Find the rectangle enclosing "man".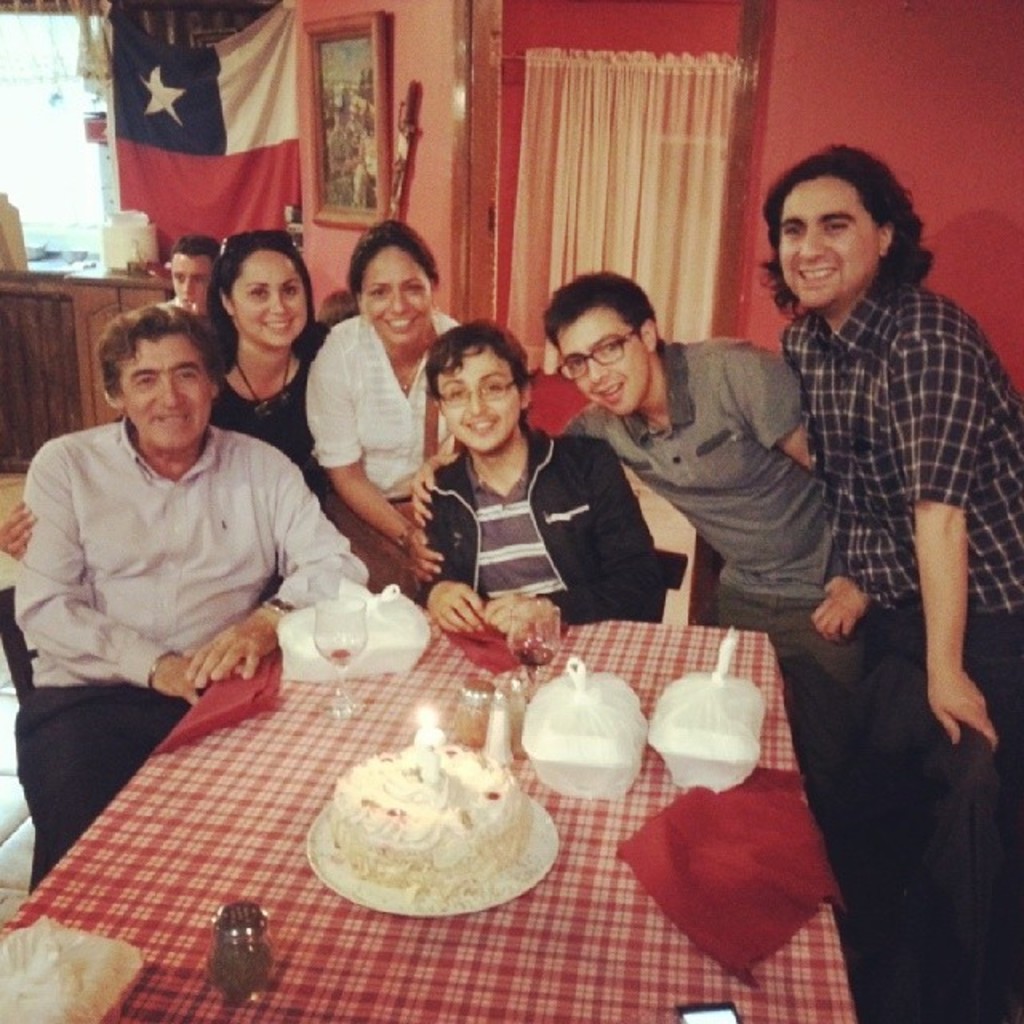
{"x1": 10, "y1": 270, "x2": 366, "y2": 811}.
